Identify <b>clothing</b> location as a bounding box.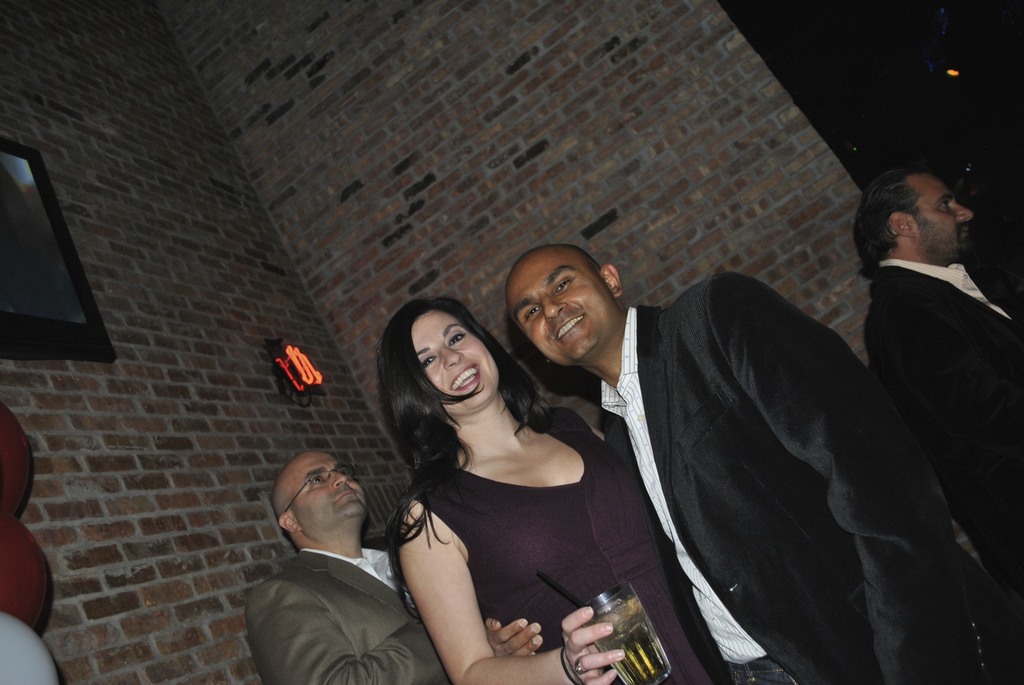
box(862, 249, 1021, 597).
